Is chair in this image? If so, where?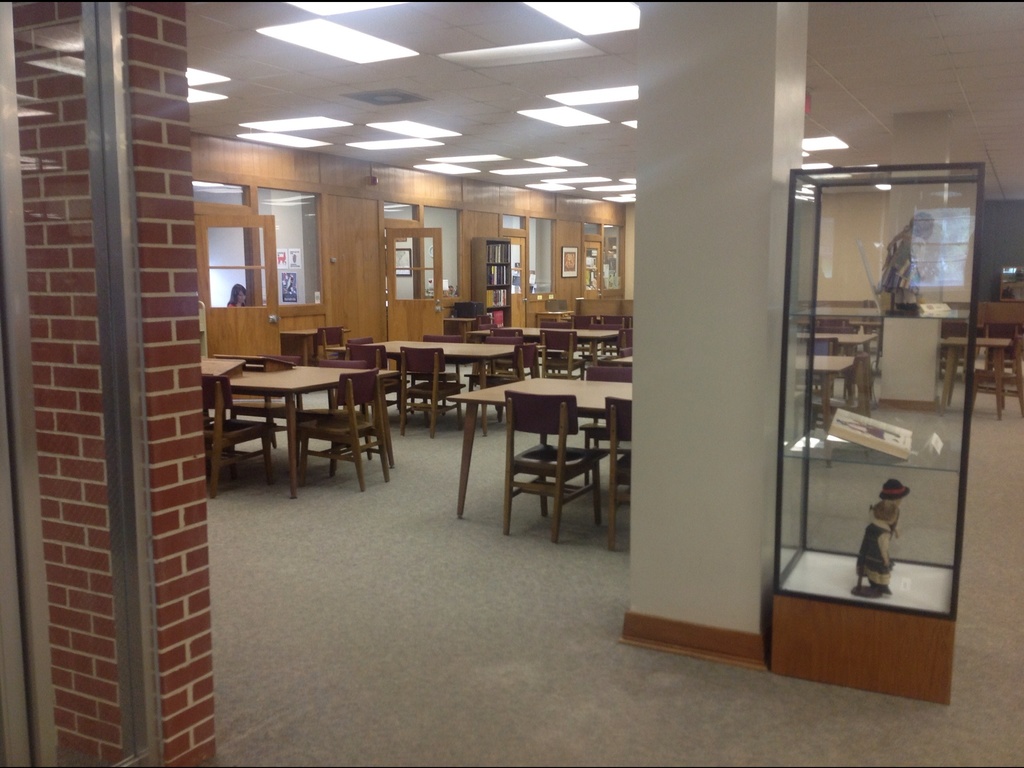
Yes, at locate(465, 336, 524, 420).
